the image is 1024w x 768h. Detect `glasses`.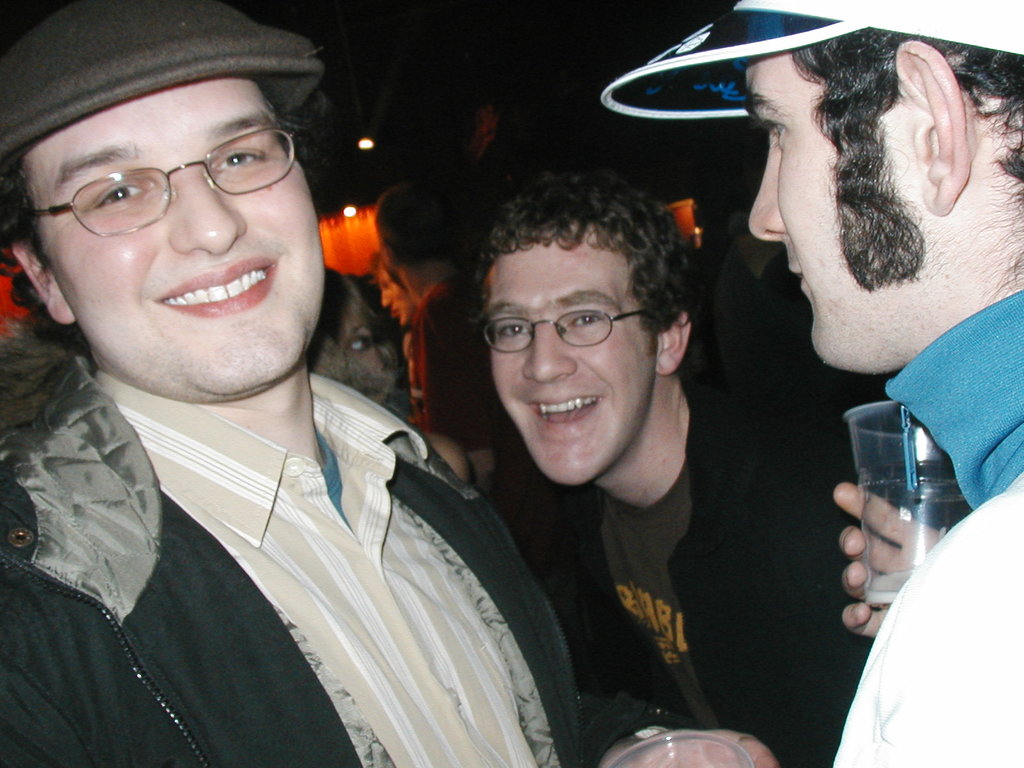
Detection: region(483, 307, 643, 357).
